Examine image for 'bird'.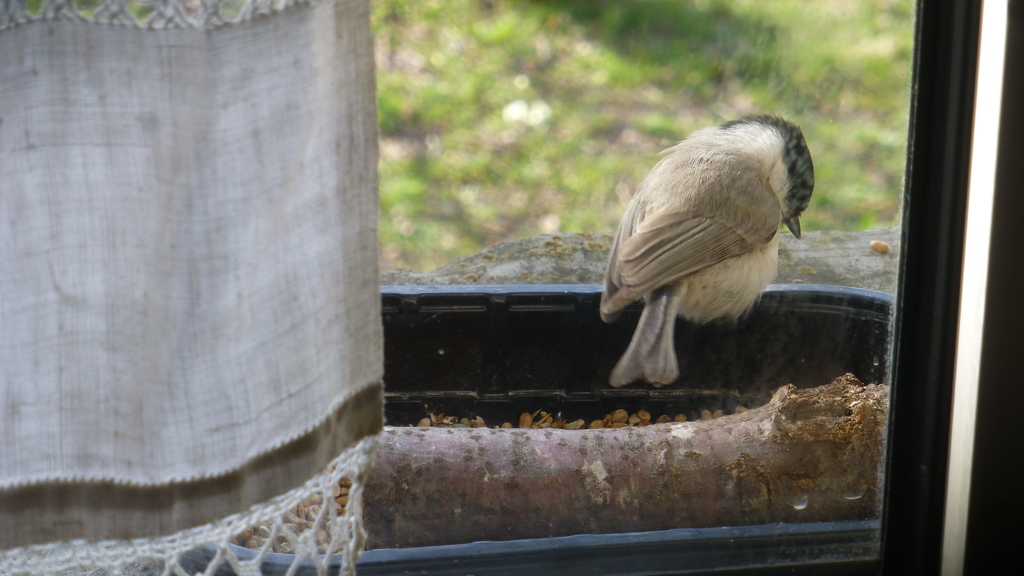
Examination result: bbox=(591, 115, 815, 386).
